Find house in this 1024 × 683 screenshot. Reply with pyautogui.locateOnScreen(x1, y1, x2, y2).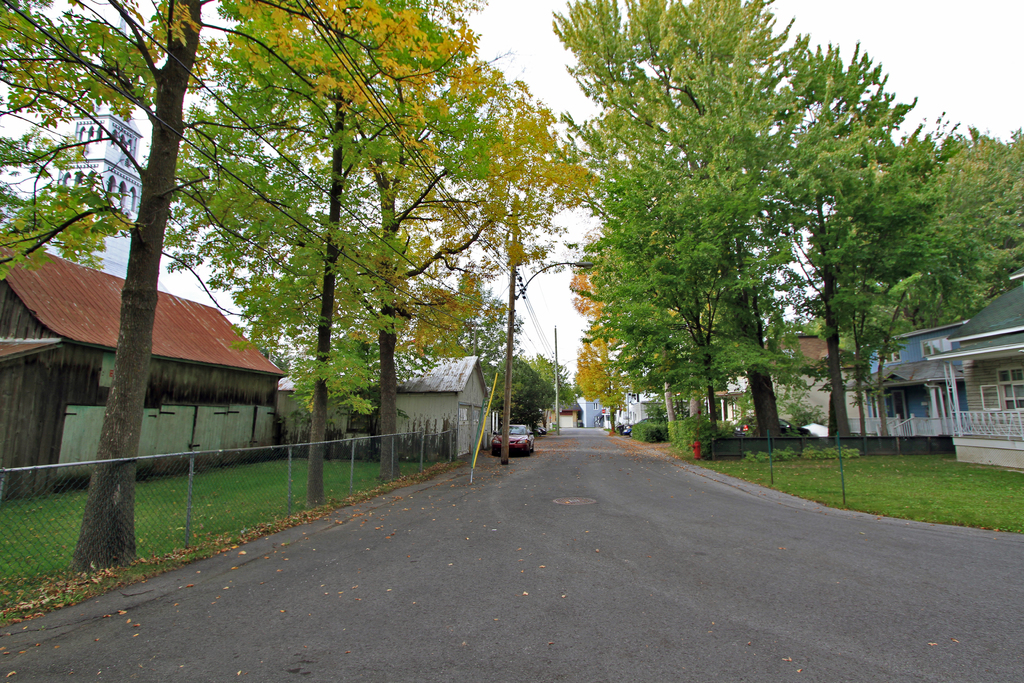
pyautogui.locateOnScreen(274, 349, 497, 453).
